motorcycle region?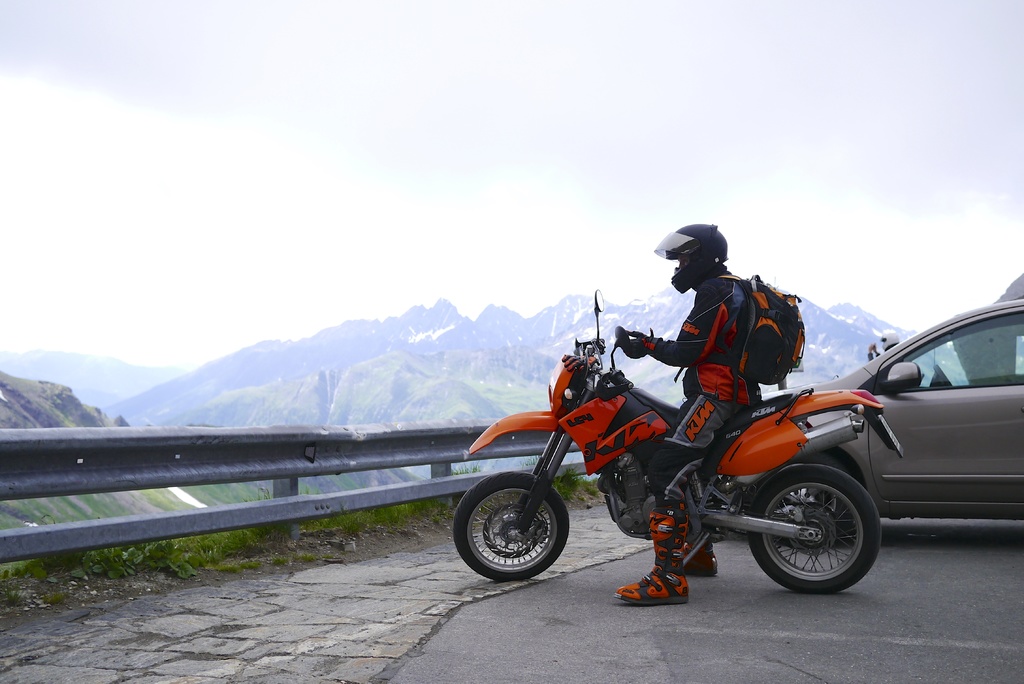
454:289:905:594
